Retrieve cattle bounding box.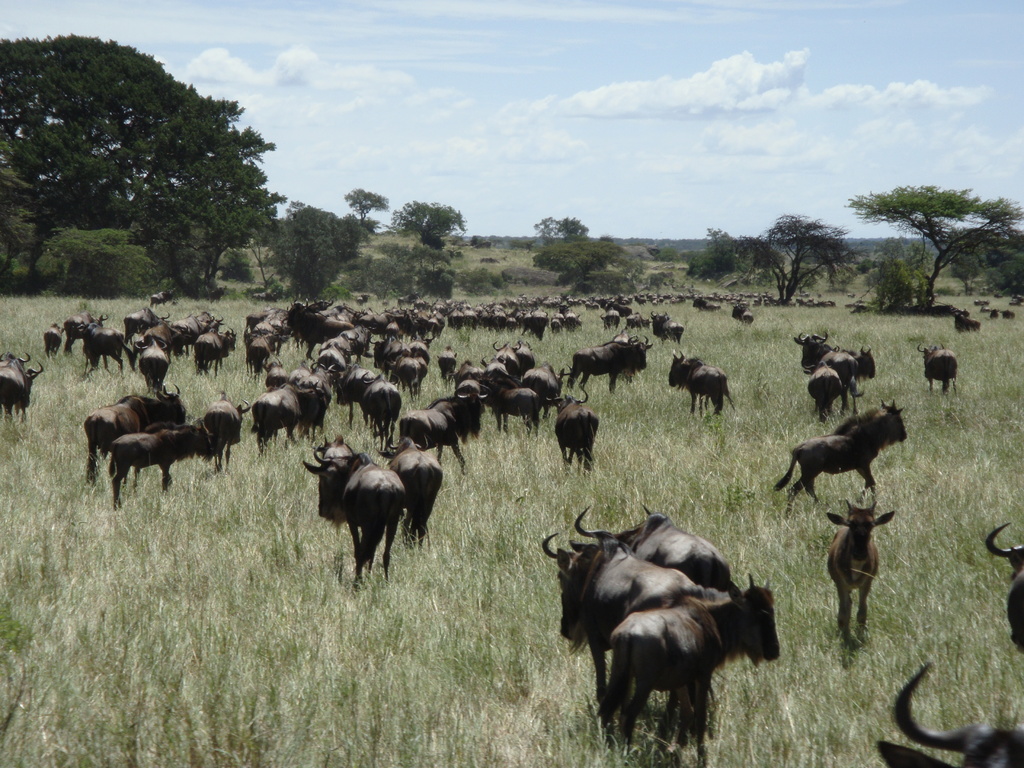
Bounding box: x1=320, y1=431, x2=356, y2=460.
